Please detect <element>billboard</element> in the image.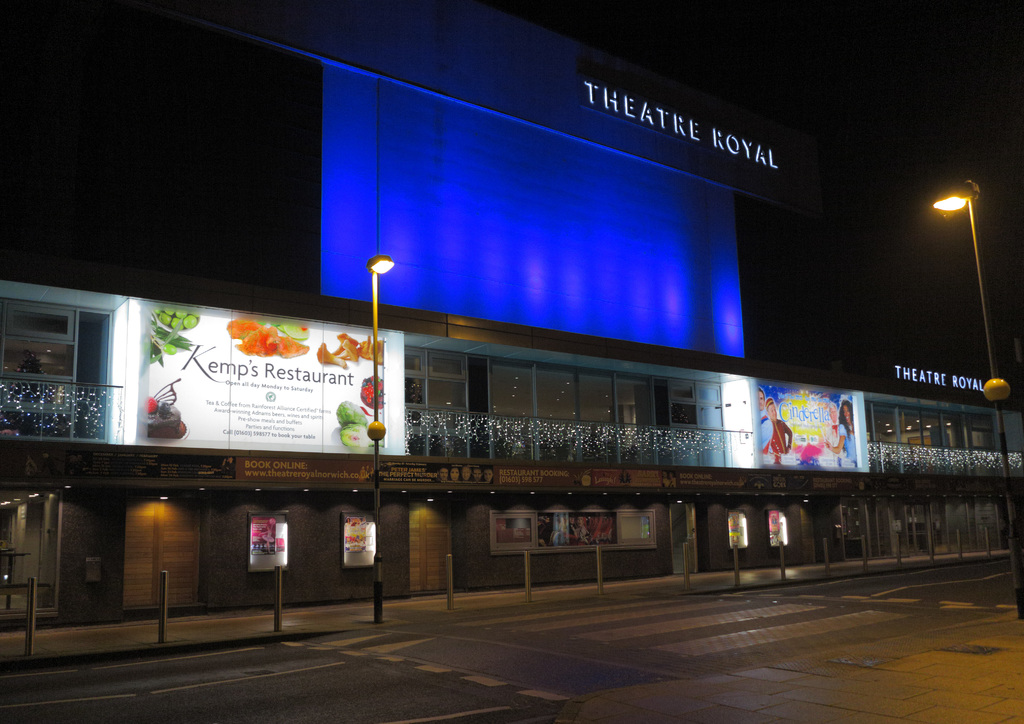
detection(728, 508, 751, 552).
